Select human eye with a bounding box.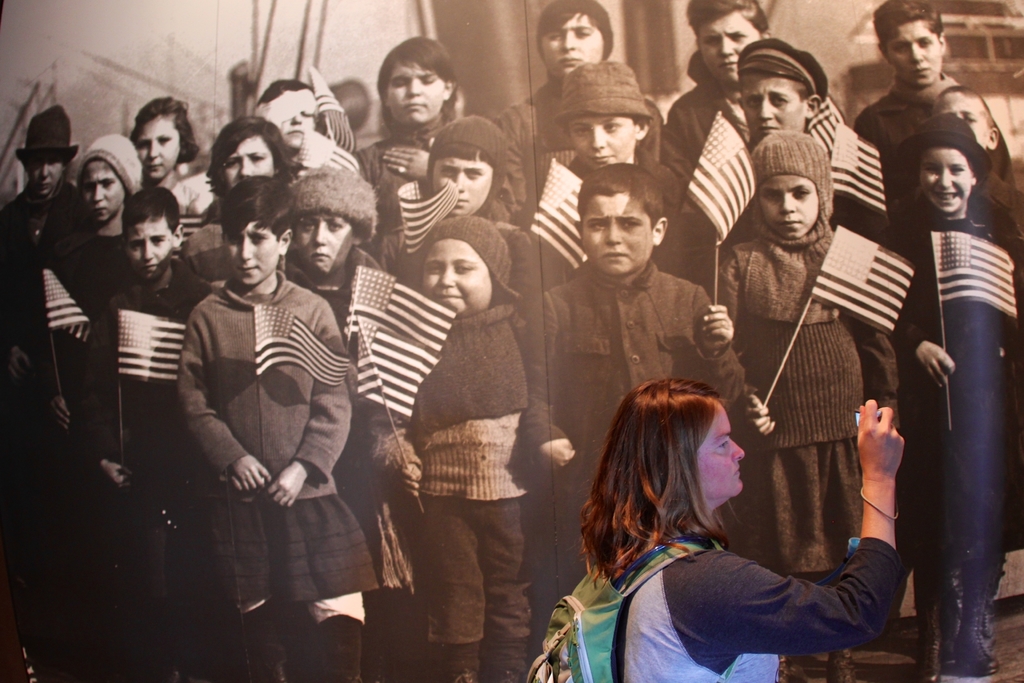
BBox(746, 99, 758, 108).
